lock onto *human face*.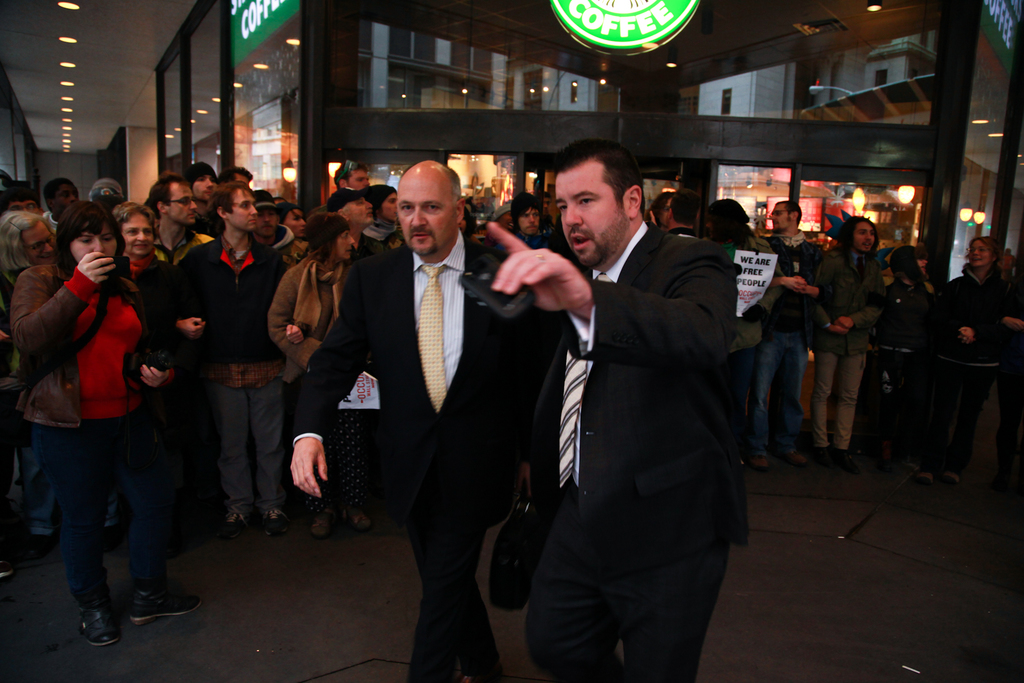
Locked: rect(555, 162, 624, 267).
